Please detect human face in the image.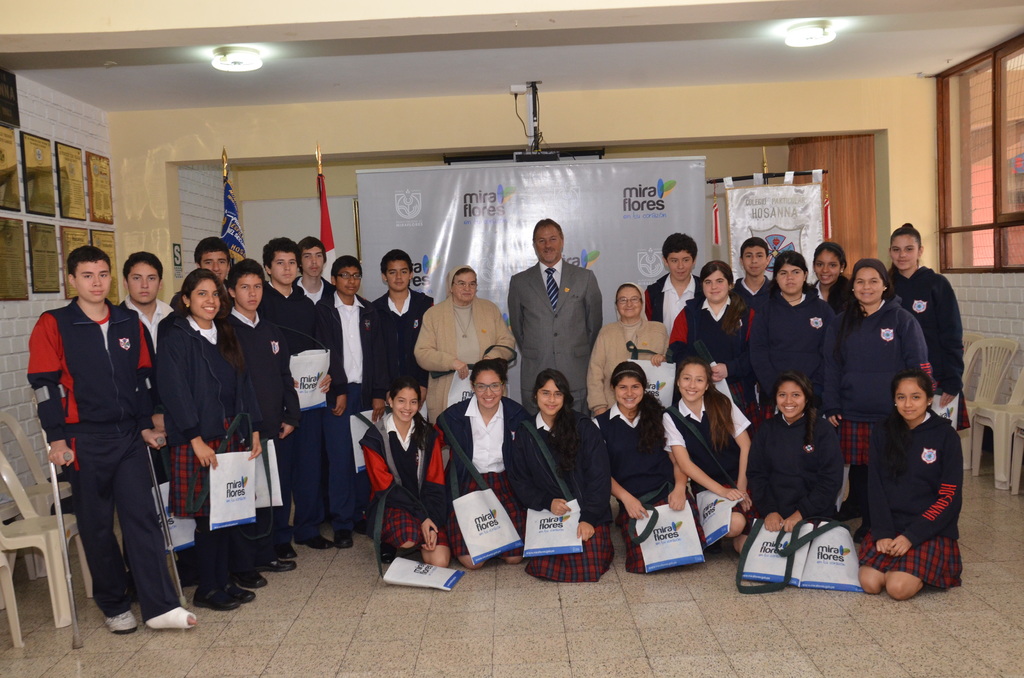
{"left": 341, "top": 262, "right": 359, "bottom": 293}.
